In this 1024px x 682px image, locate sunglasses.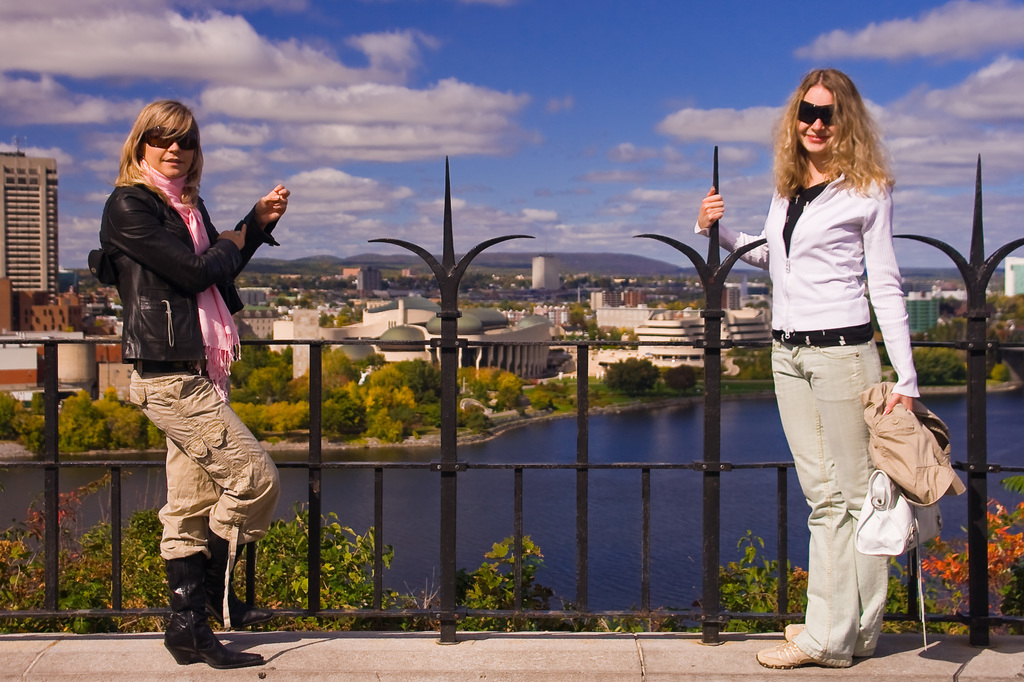
Bounding box: box(799, 102, 839, 126).
